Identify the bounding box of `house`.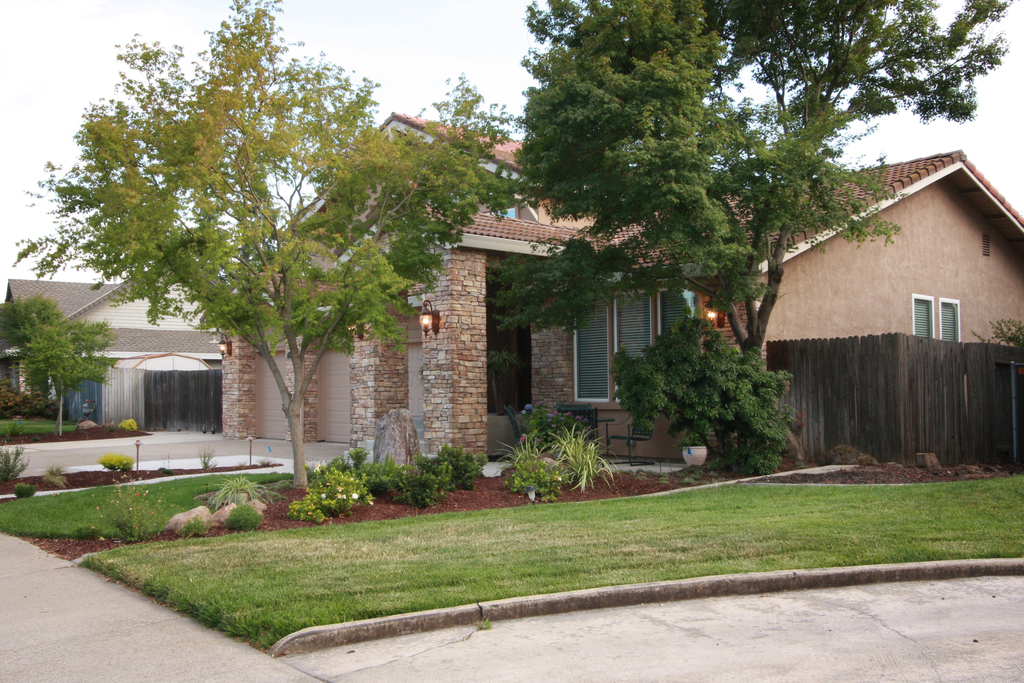
crop(284, 76, 981, 505).
